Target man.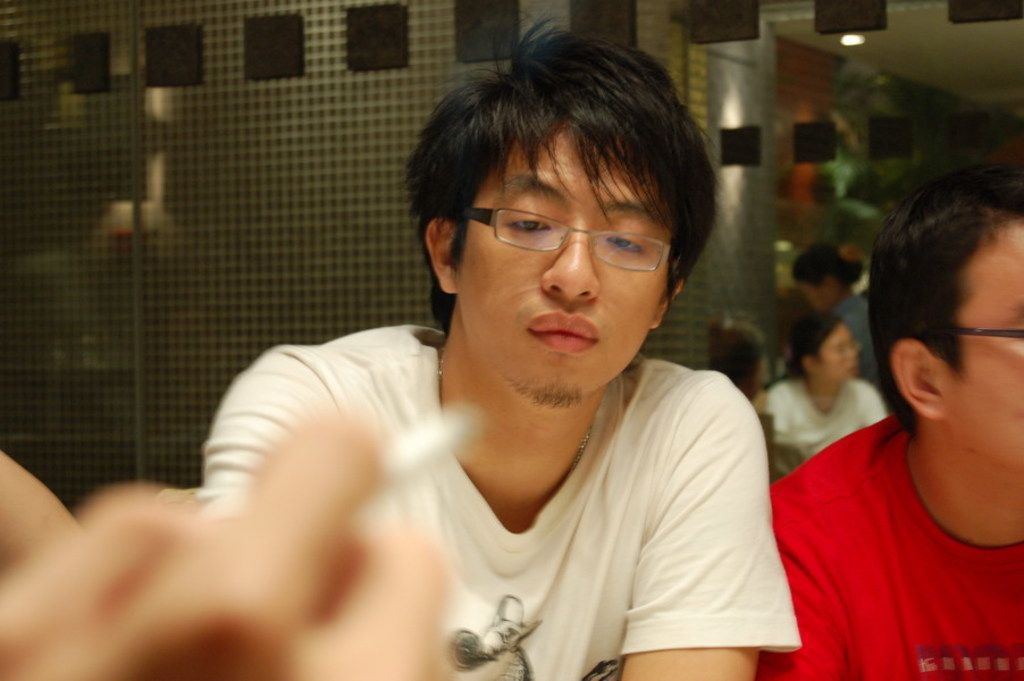
Target region: left=767, top=152, right=1023, bottom=680.
